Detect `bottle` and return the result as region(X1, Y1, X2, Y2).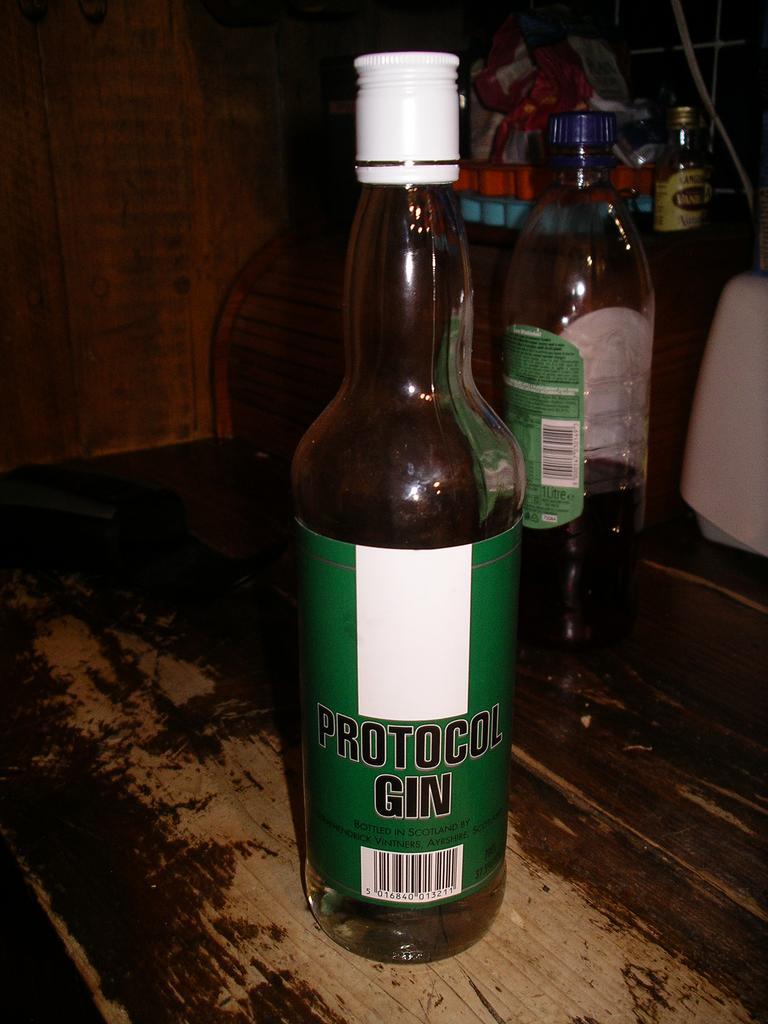
region(498, 111, 650, 663).
